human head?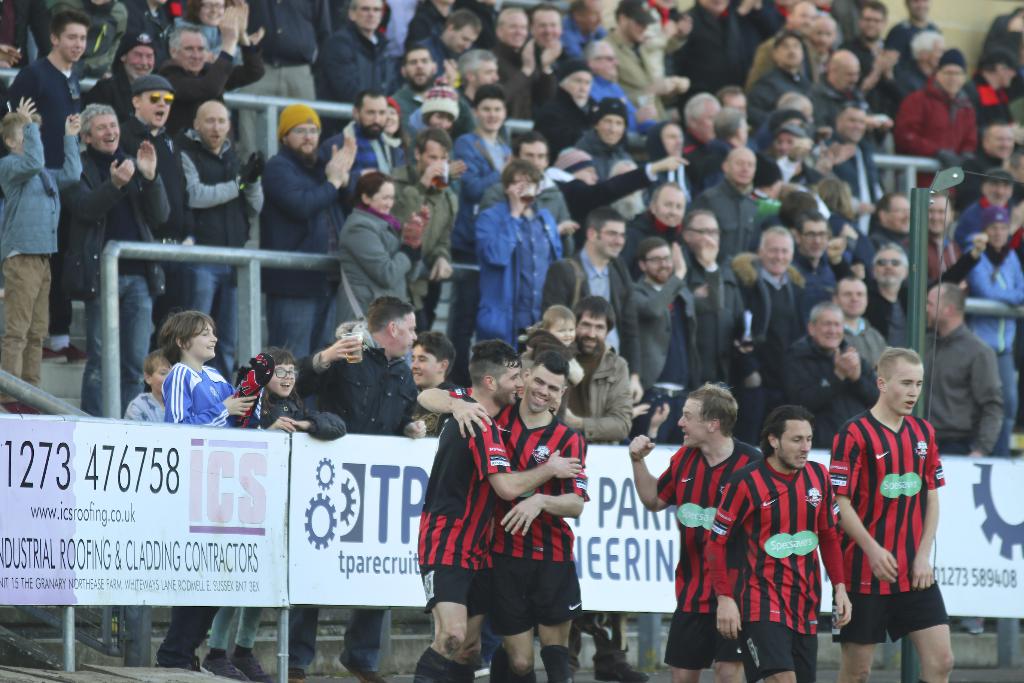
detection(984, 122, 1016, 160)
